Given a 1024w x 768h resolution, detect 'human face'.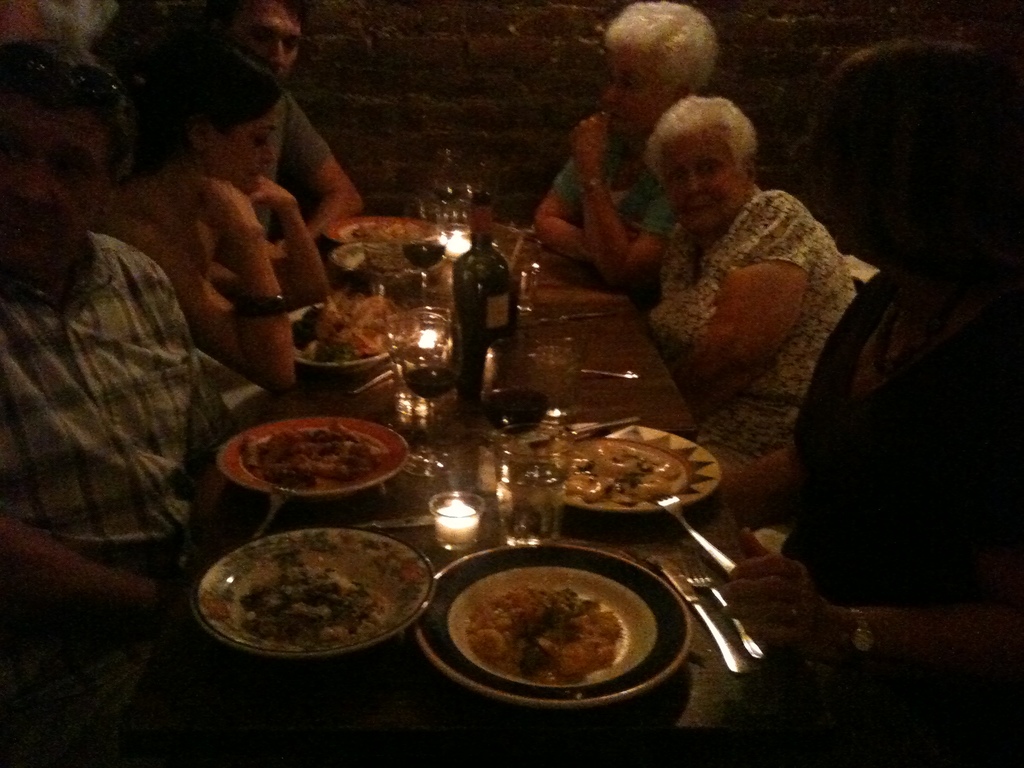
box(208, 103, 279, 196).
